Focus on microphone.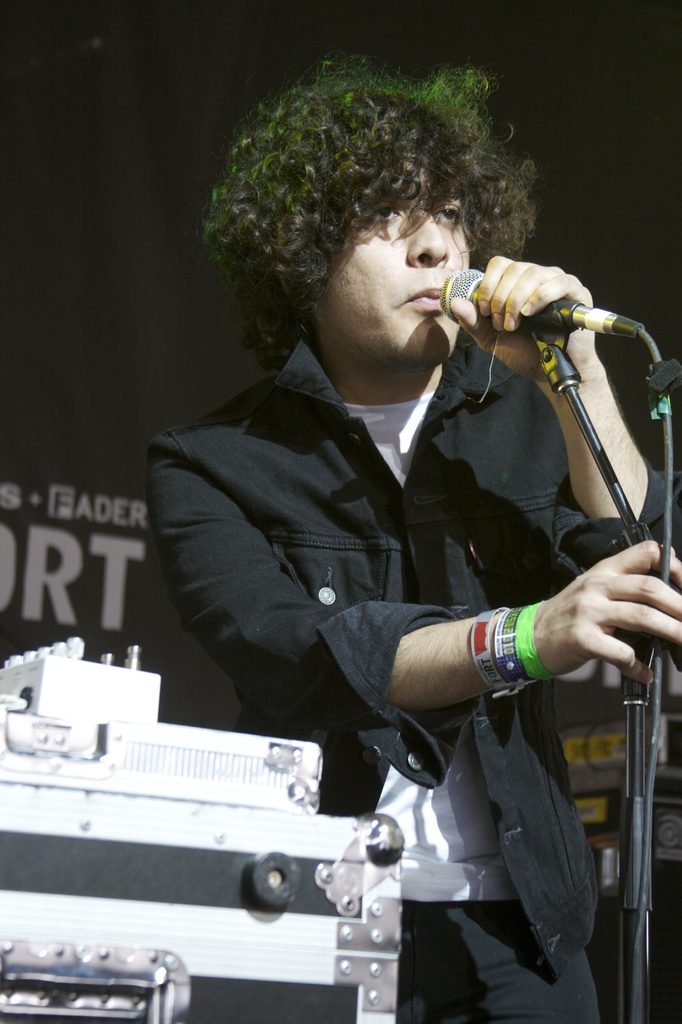
Focused at pyautogui.locateOnScreen(432, 247, 645, 376).
